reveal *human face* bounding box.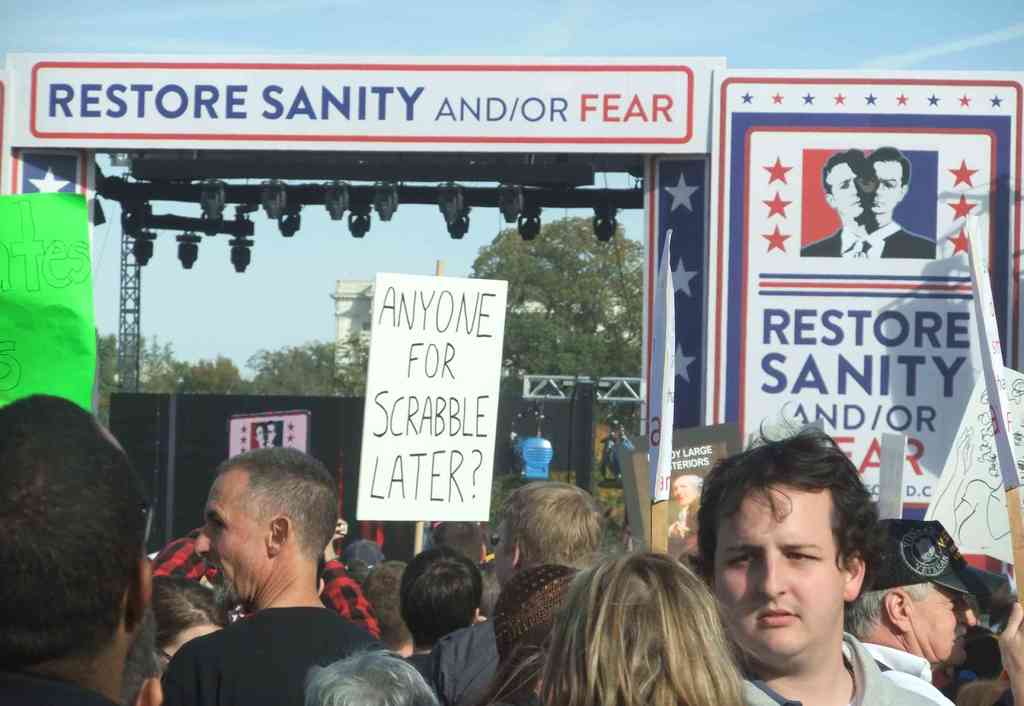
Revealed: bbox=(907, 571, 977, 667).
